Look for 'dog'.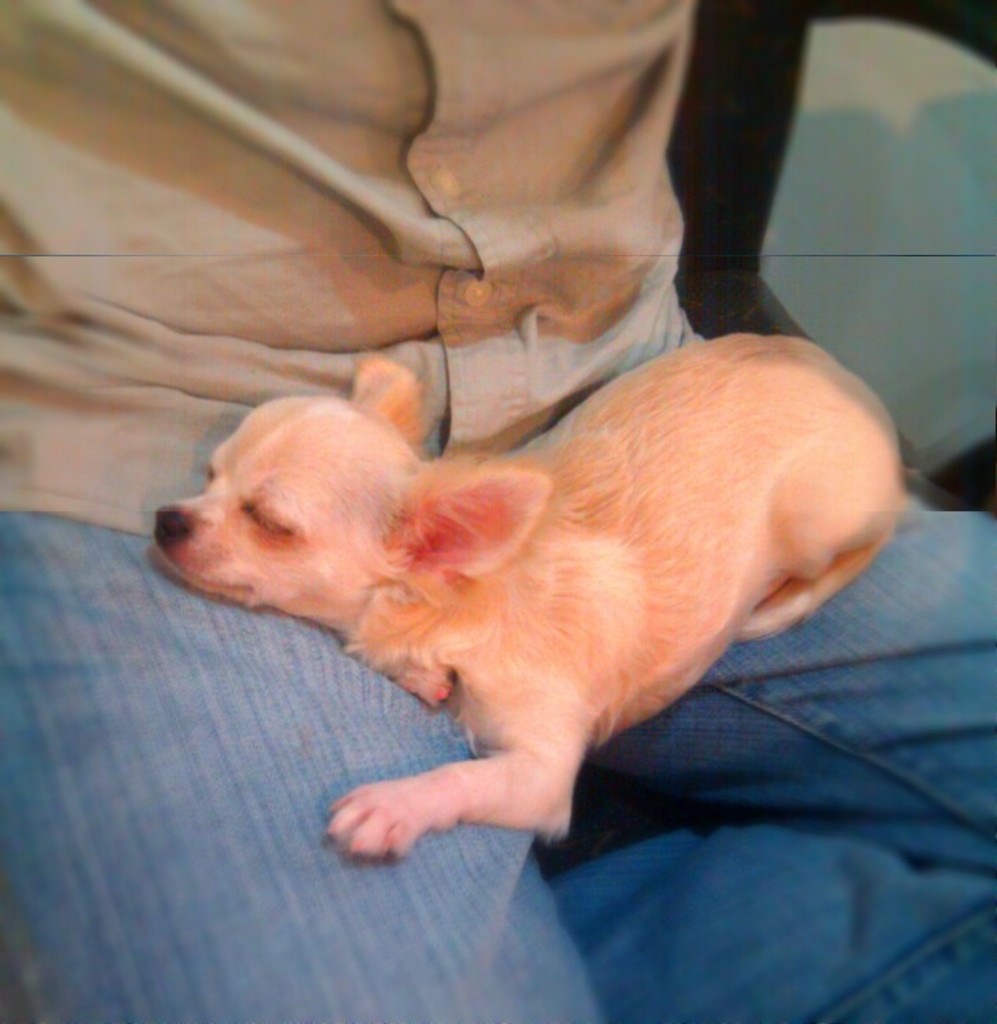
Found: 147/331/909/869.
